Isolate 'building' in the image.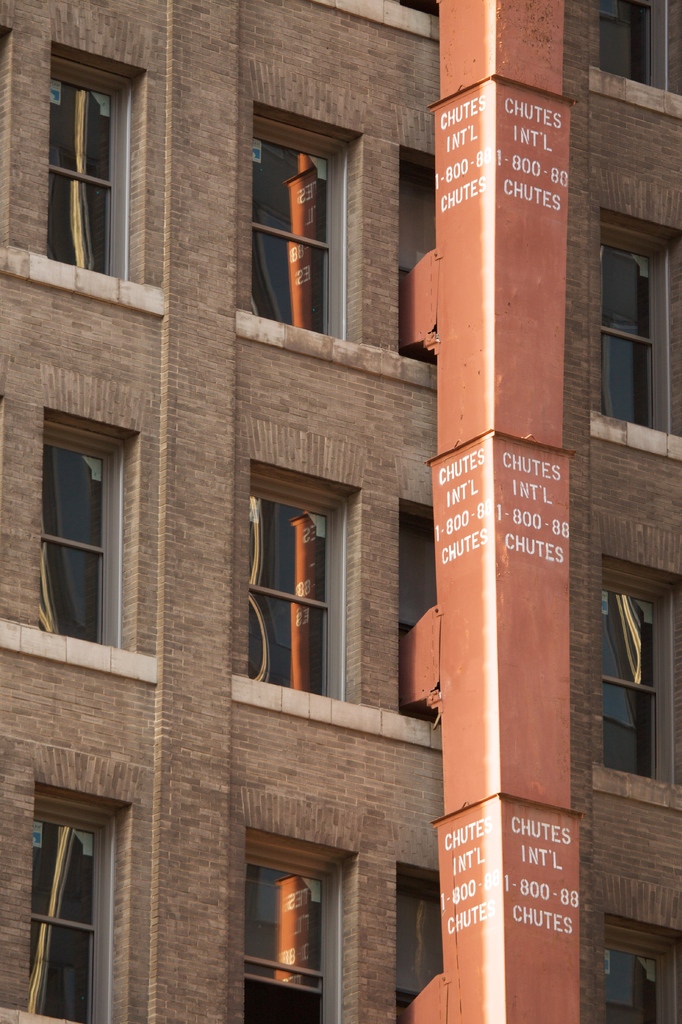
Isolated region: left=0, top=0, right=681, bottom=1023.
